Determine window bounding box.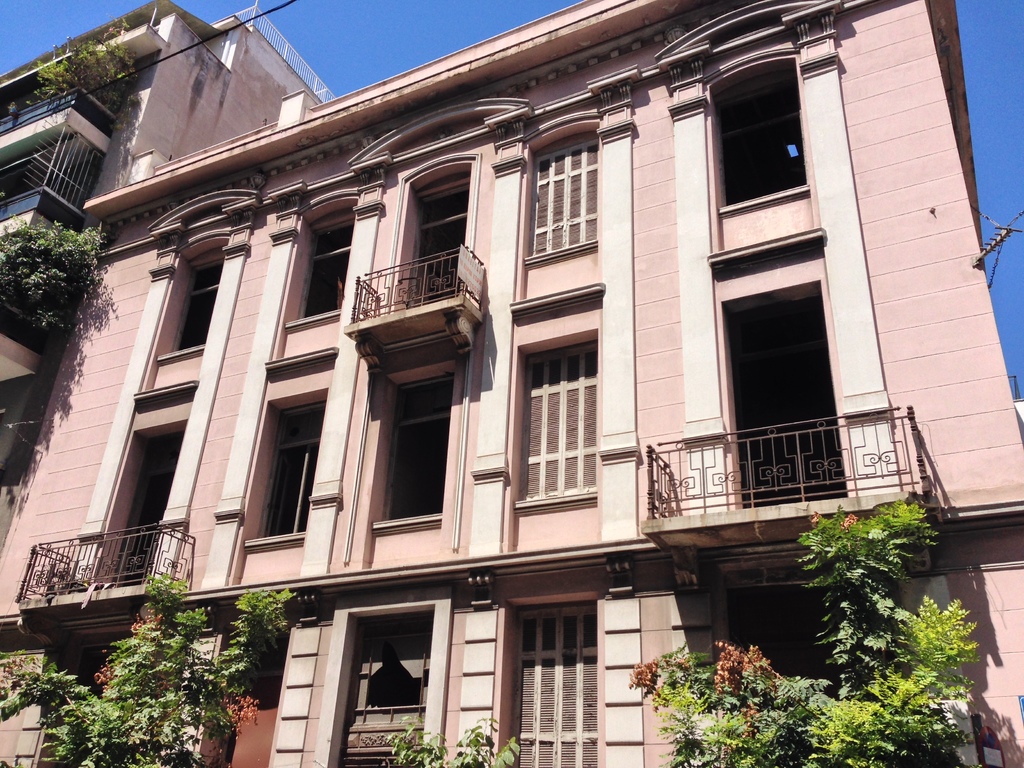
Determined: [left=513, top=602, right=604, bottom=767].
